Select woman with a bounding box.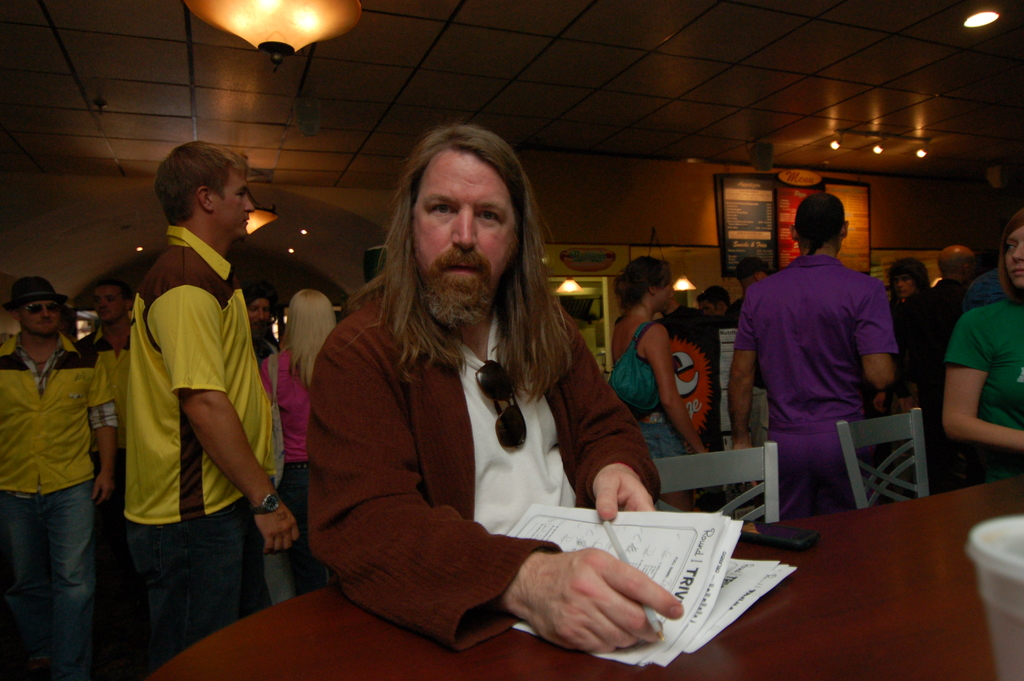
[609, 252, 712, 516].
